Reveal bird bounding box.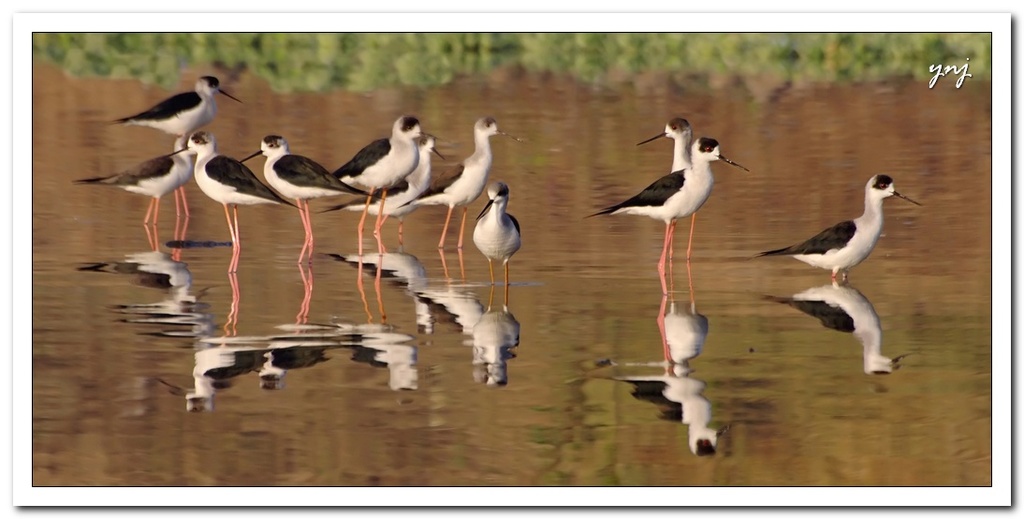
Revealed: box(636, 116, 689, 171).
